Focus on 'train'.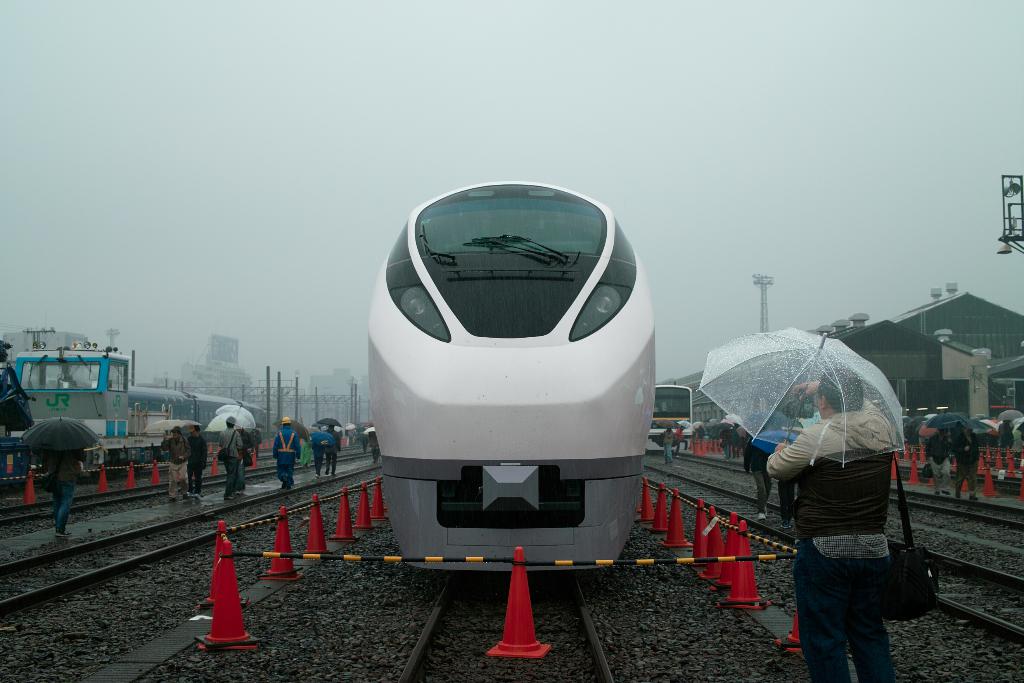
Focused at {"left": 658, "top": 387, "right": 696, "bottom": 438}.
